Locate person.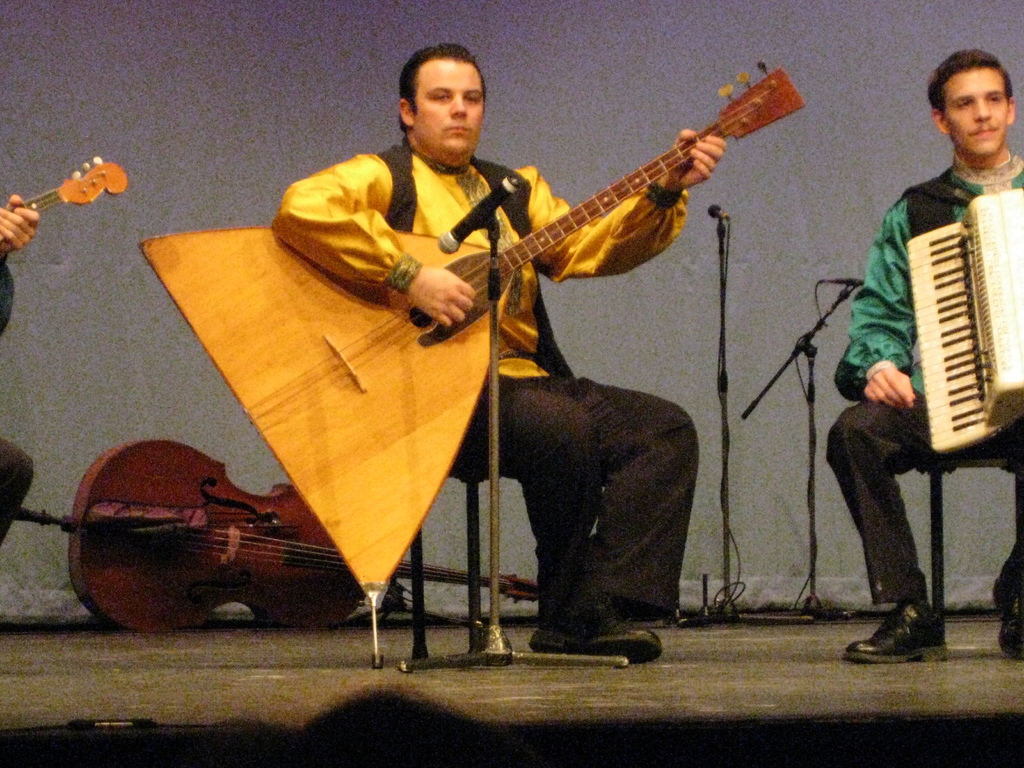
Bounding box: <region>271, 40, 701, 666</region>.
